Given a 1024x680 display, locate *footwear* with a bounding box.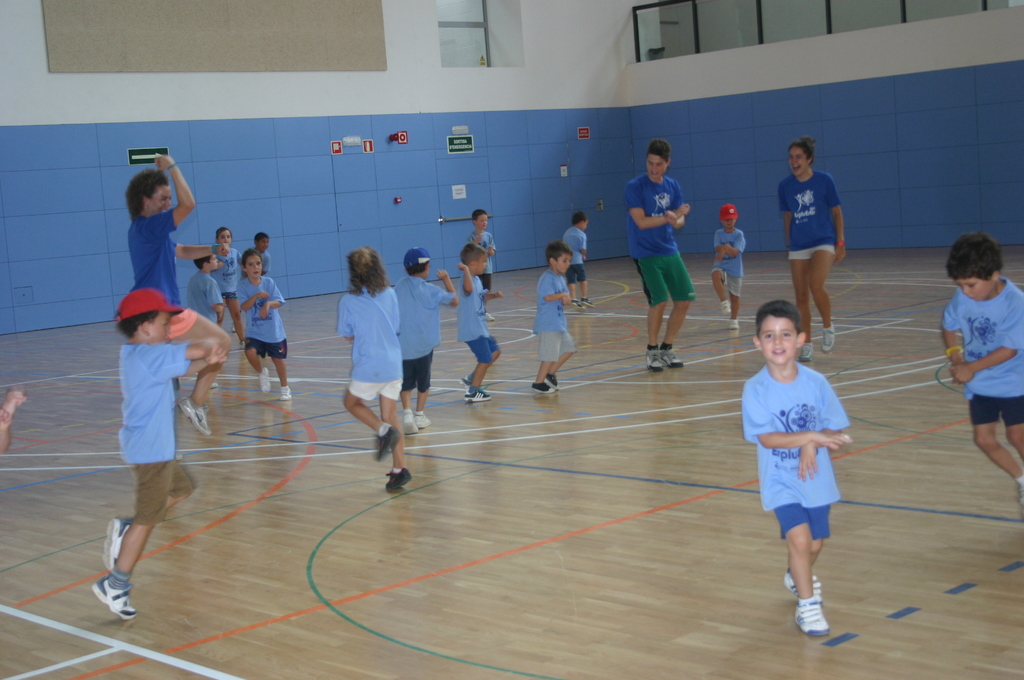
Located: (178, 392, 215, 434).
